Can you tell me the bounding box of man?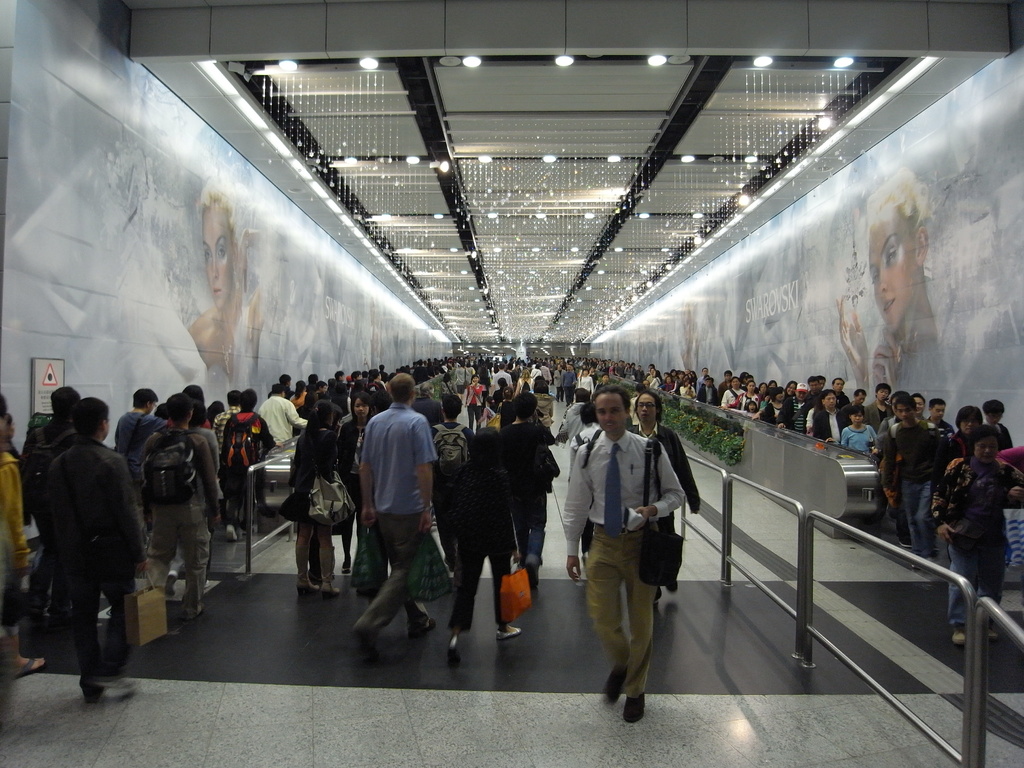
pyautogui.locateOnScreen(878, 395, 950, 564).
